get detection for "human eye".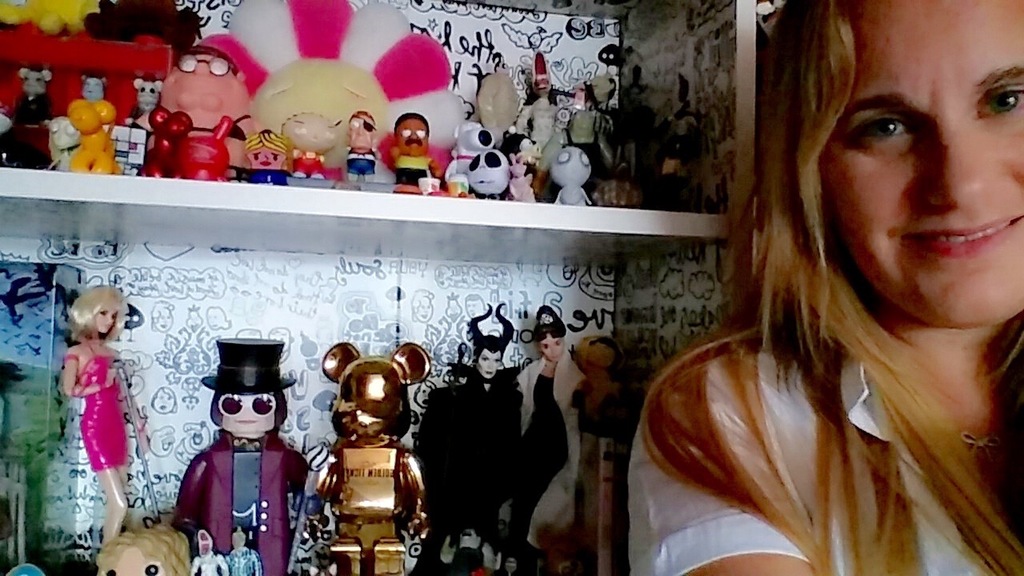
Detection: (494,357,502,362).
